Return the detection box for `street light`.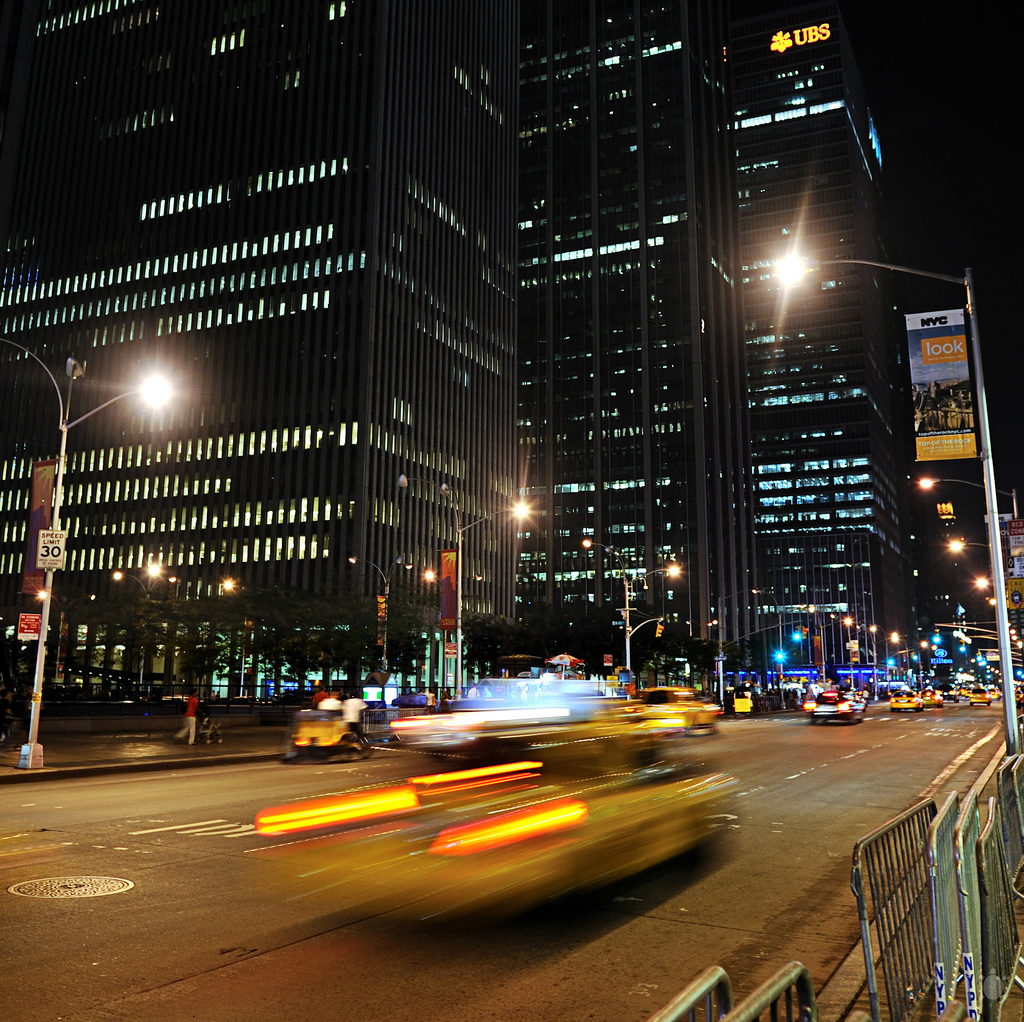
rect(344, 548, 416, 675).
